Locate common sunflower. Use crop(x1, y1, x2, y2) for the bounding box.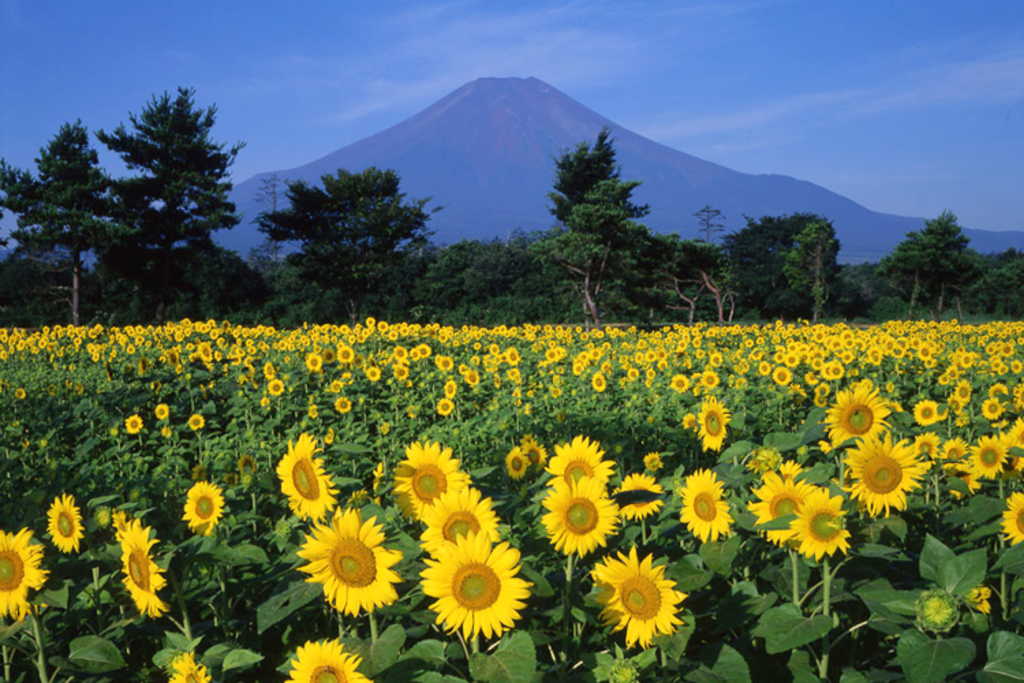
crop(0, 535, 41, 616).
